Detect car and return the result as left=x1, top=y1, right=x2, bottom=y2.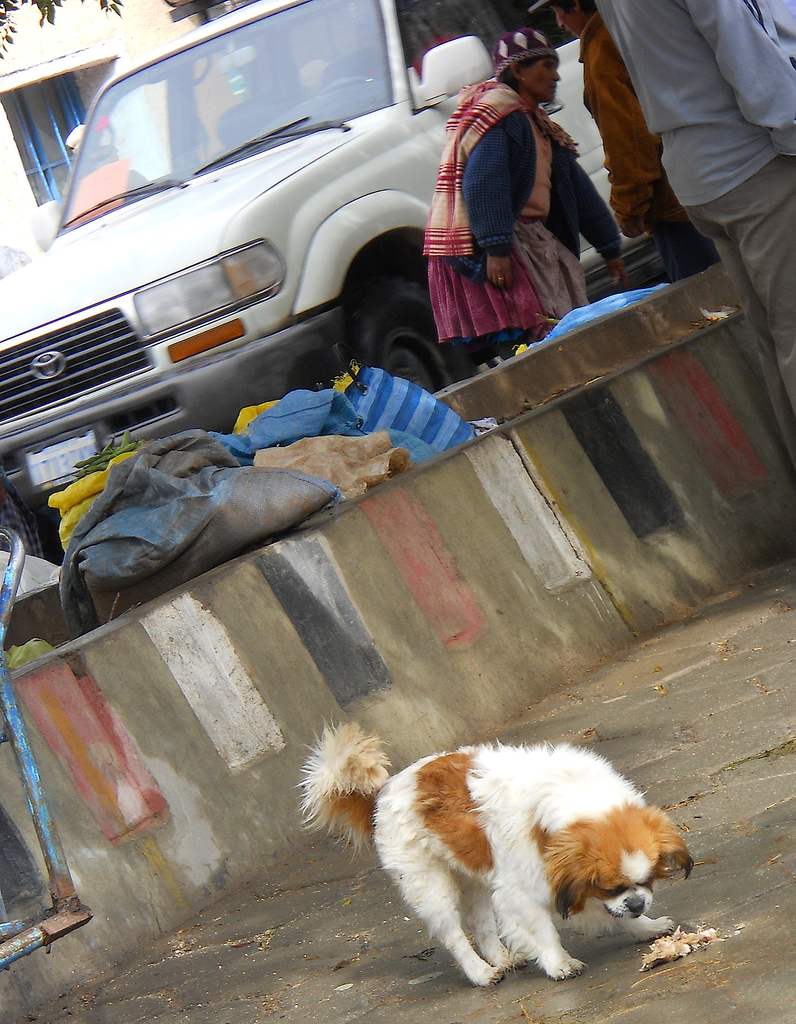
left=0, top=0, right=664, bottom=564.
